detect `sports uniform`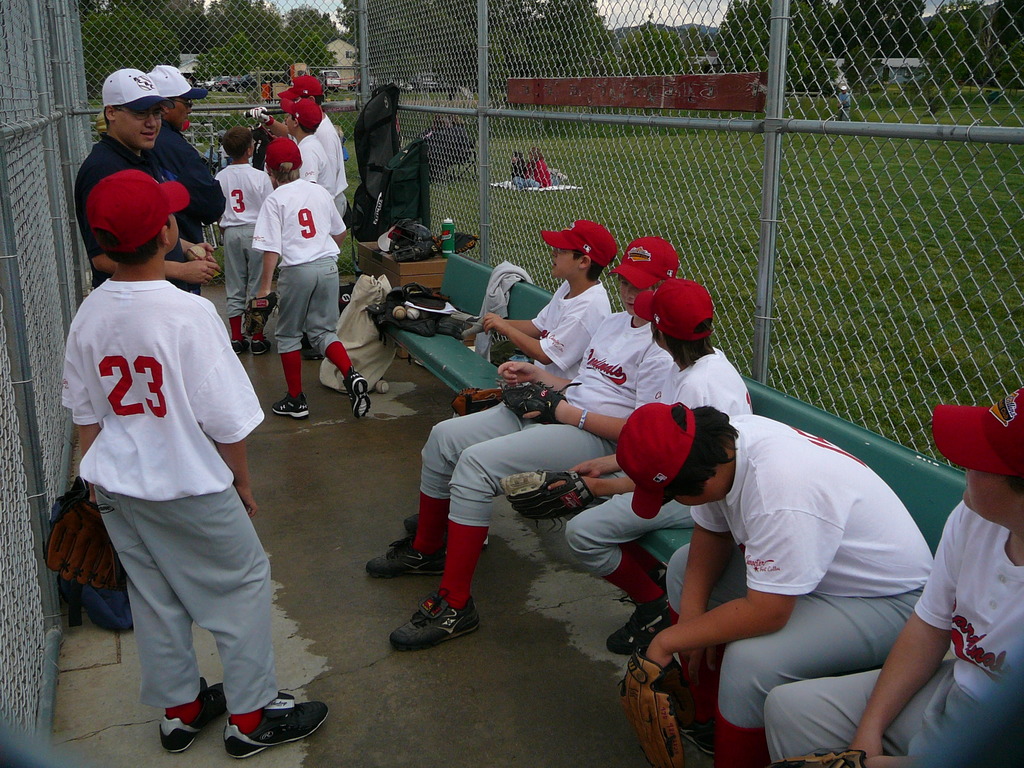
locate(76, 163, 341, 767)
